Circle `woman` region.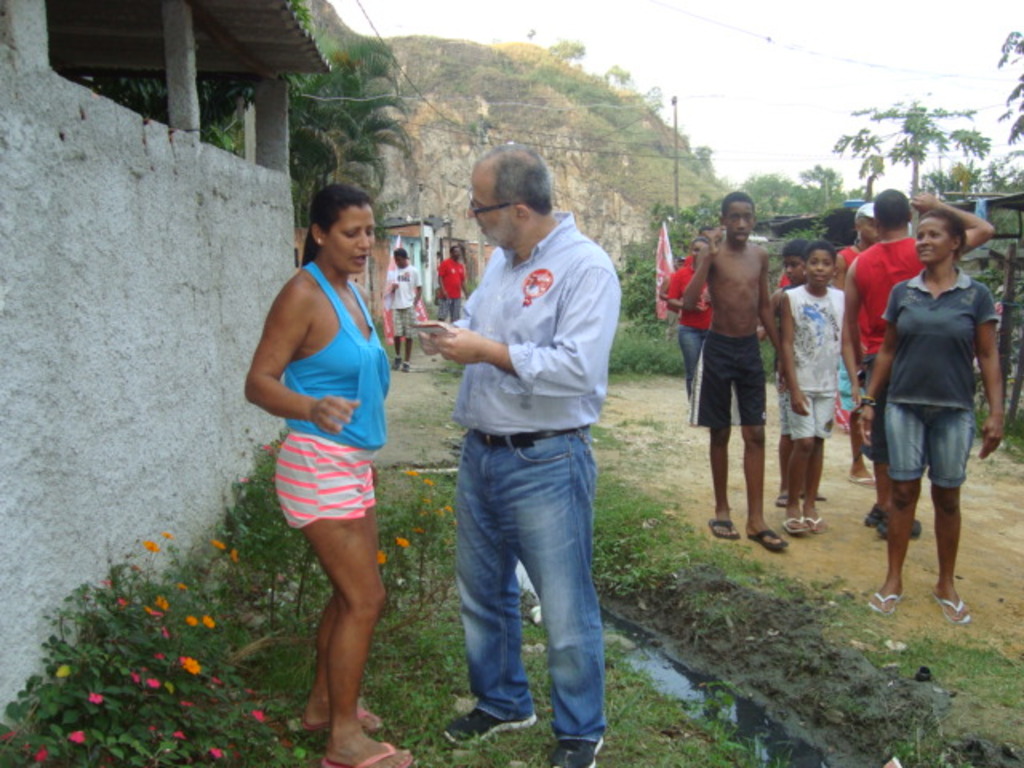
Region: [240, 166, 419, 739].
